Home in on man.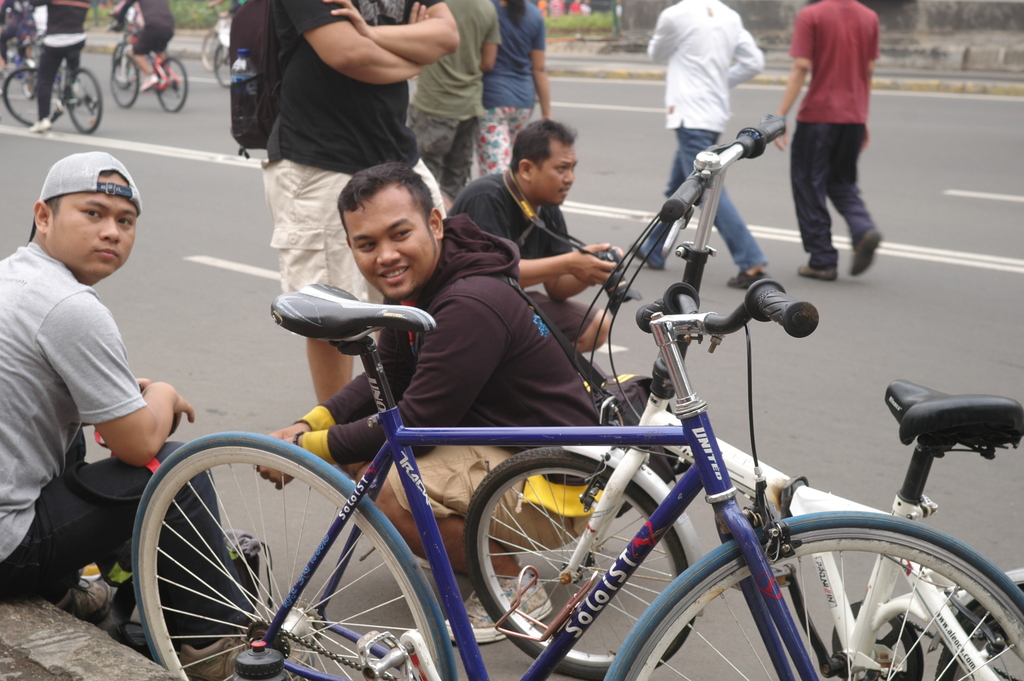
Homed in at (x1=634, y1=0, x2=772, y2=285).
